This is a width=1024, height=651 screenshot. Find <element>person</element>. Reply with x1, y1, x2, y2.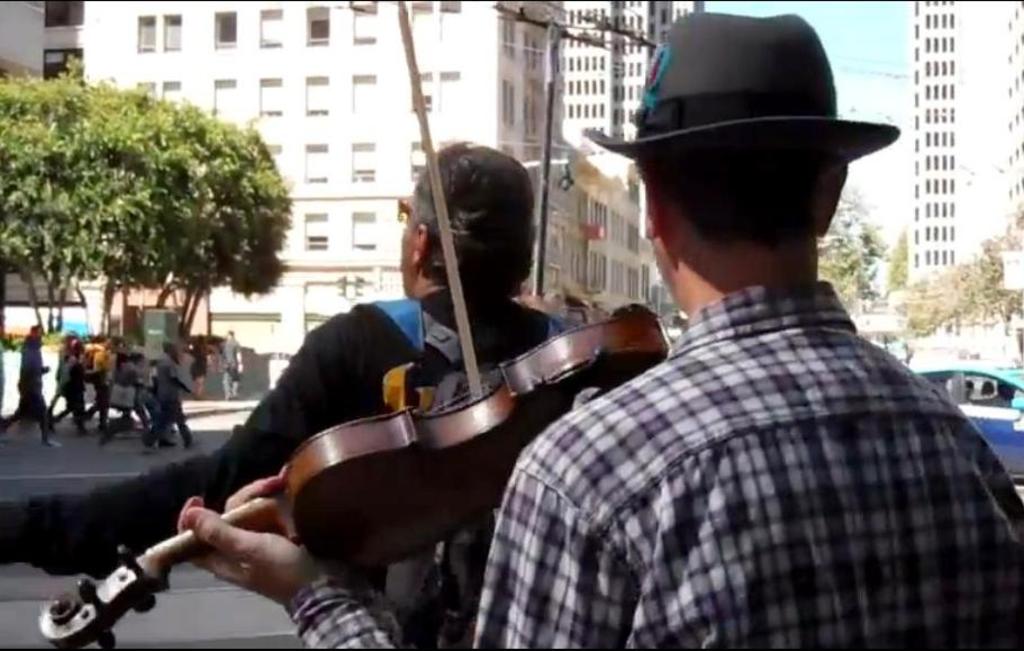
174, 9, 1023, 650.
